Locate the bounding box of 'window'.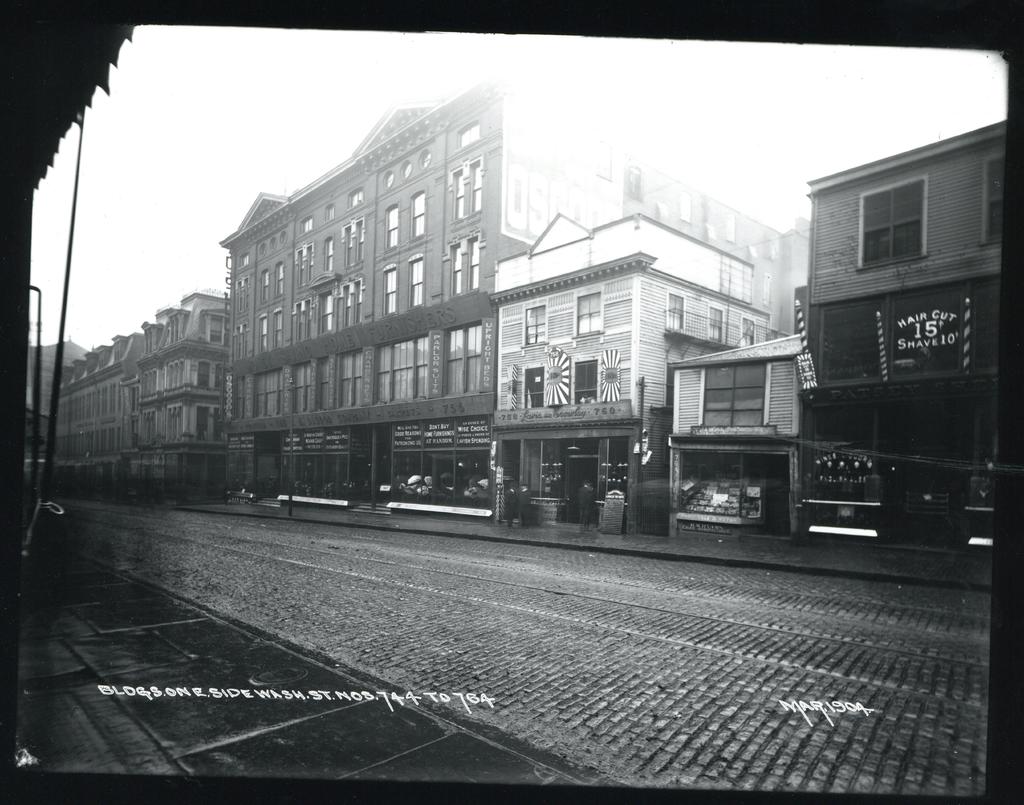
Bounding box: locate(856, 173, 927, 266).
